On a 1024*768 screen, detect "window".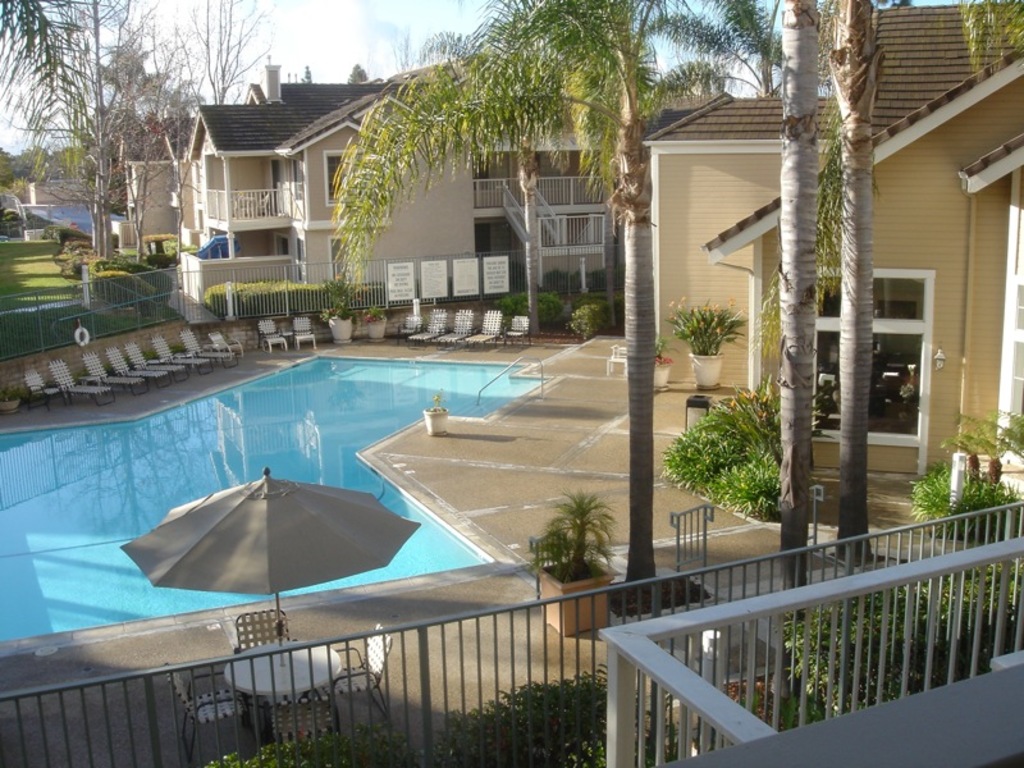
[left=330, top=233, right=367, bottom=276].
